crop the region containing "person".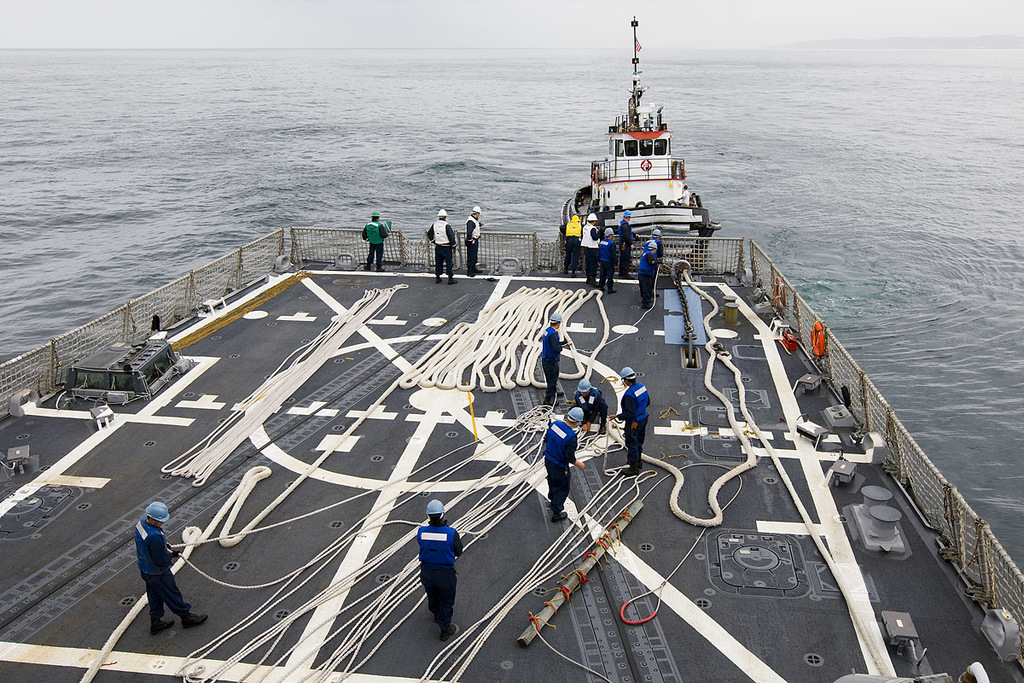
Crop region: <box>123,487,180,621</box>.
